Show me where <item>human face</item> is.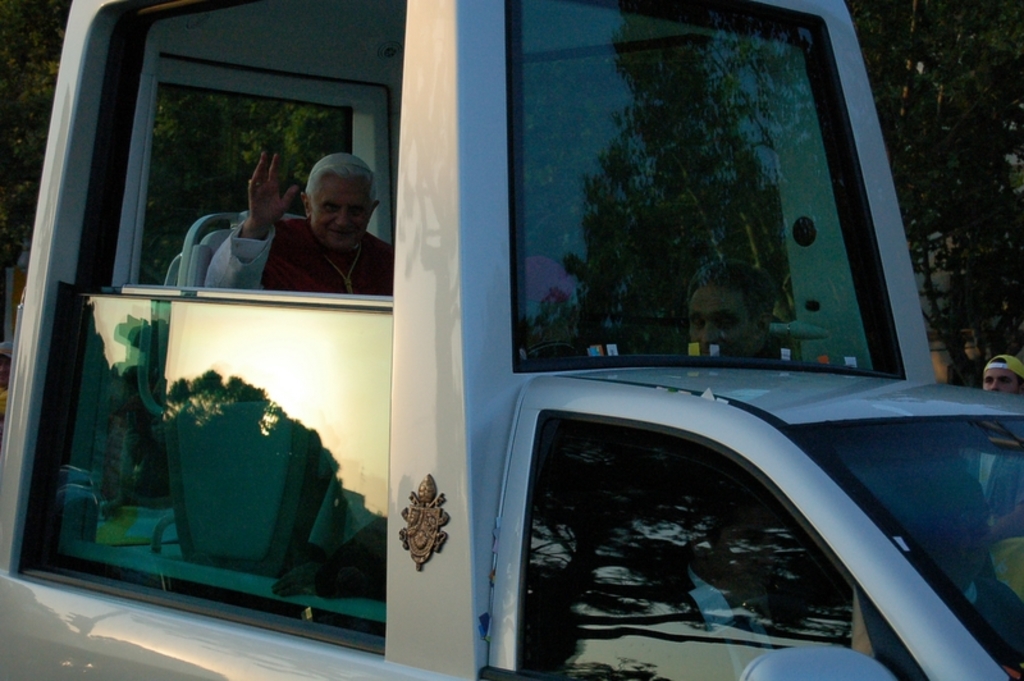
<item>human face</item> is at [966,346,979,362].
